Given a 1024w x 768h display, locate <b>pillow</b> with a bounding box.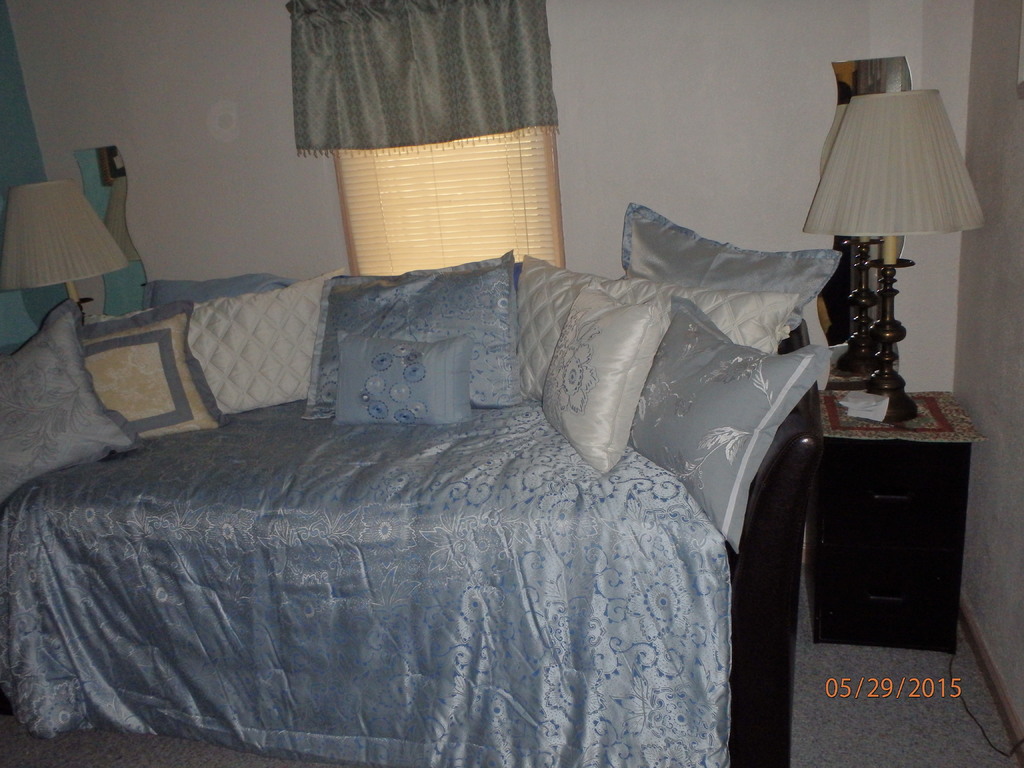
Located: [537, 280, 678, 482].
